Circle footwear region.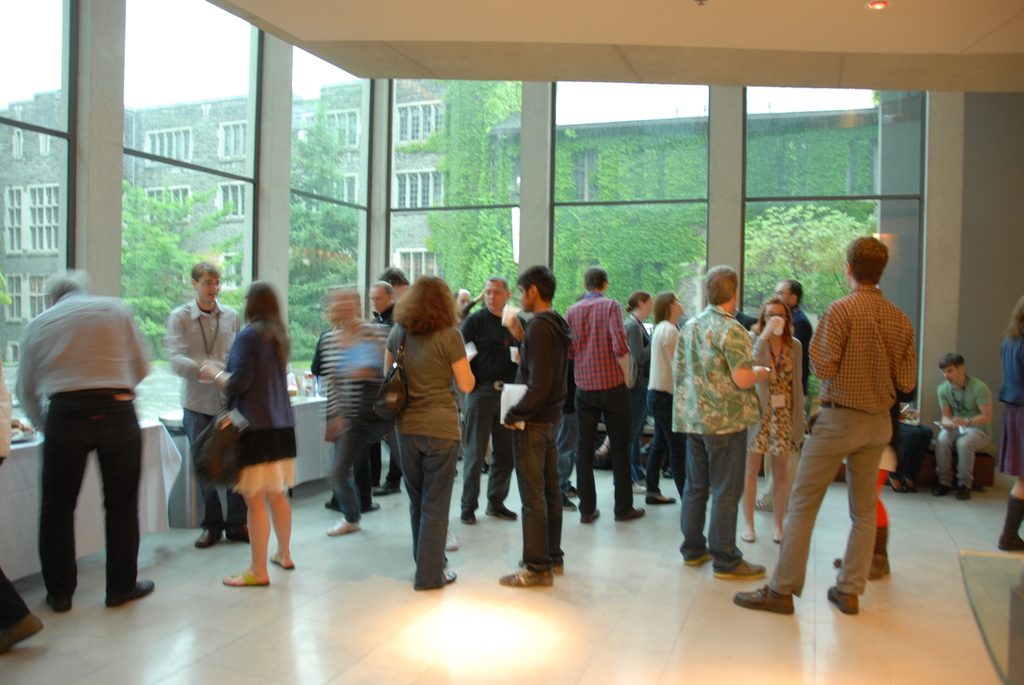
Region: box=[738, 530, 757, 544].
